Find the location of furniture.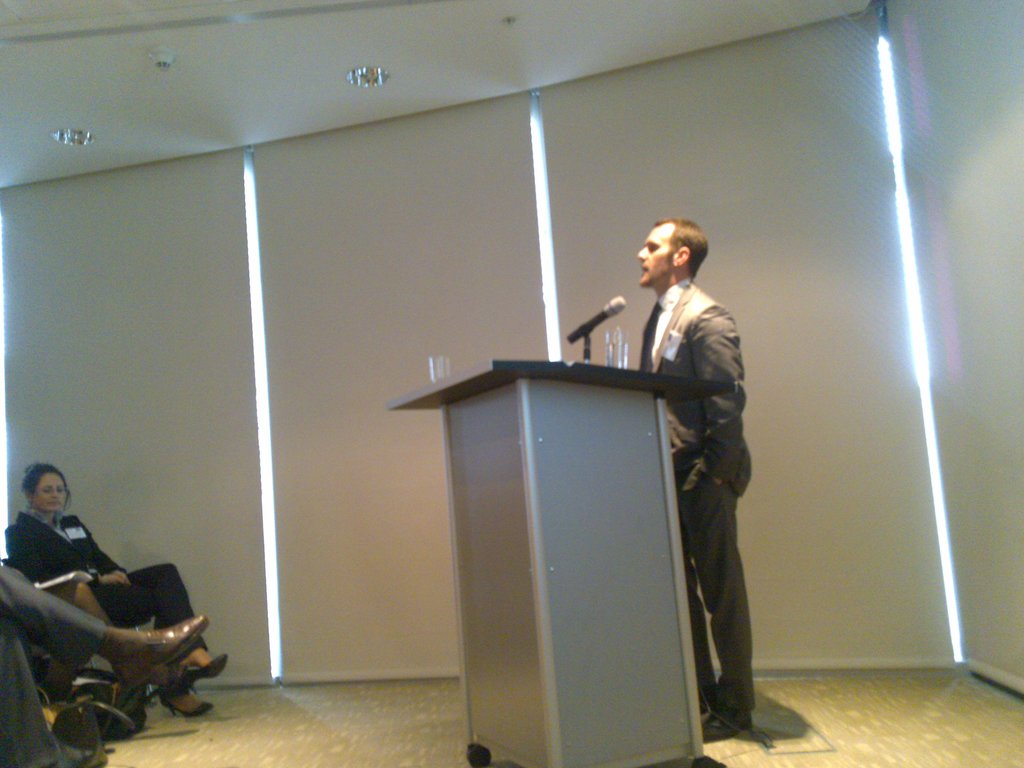
Location: <box>385,360,738,767</box>.
